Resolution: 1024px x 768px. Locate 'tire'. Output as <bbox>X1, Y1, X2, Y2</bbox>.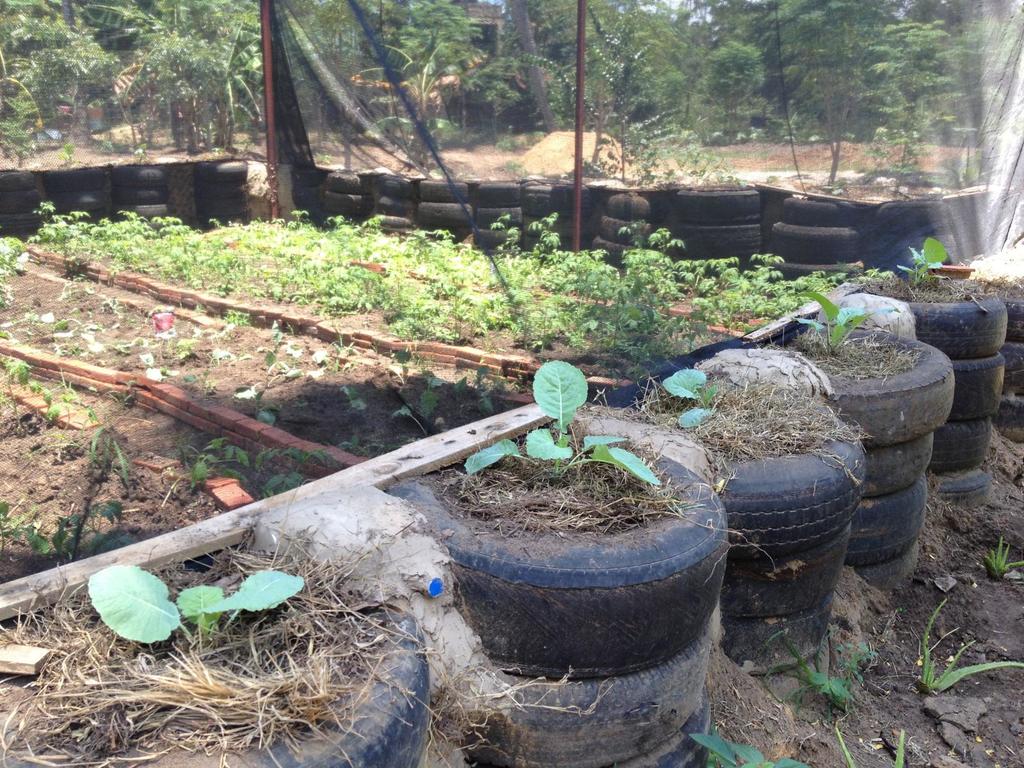
<bbox>474, 228, 516, 252</bbox>.
